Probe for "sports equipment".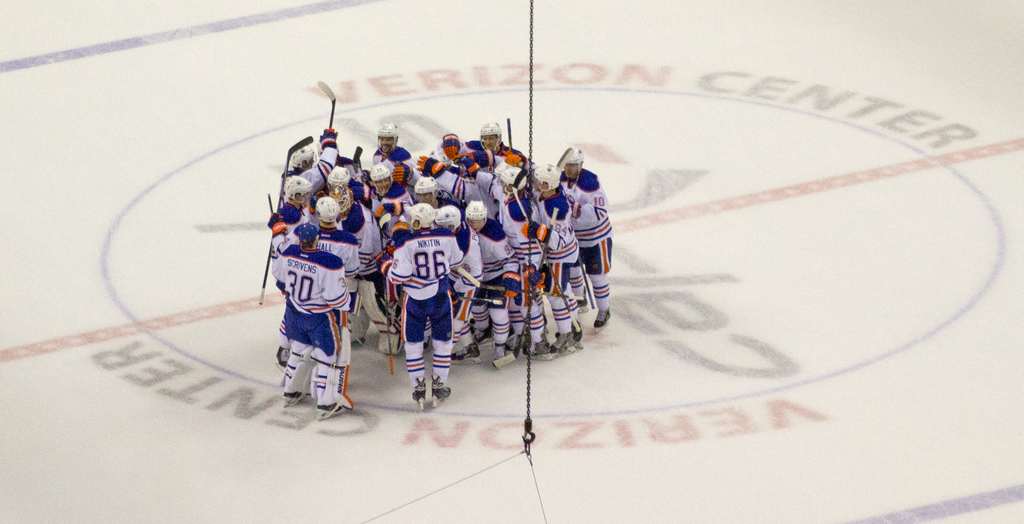
Probe result: bbox(513, 167, 581, 333).
